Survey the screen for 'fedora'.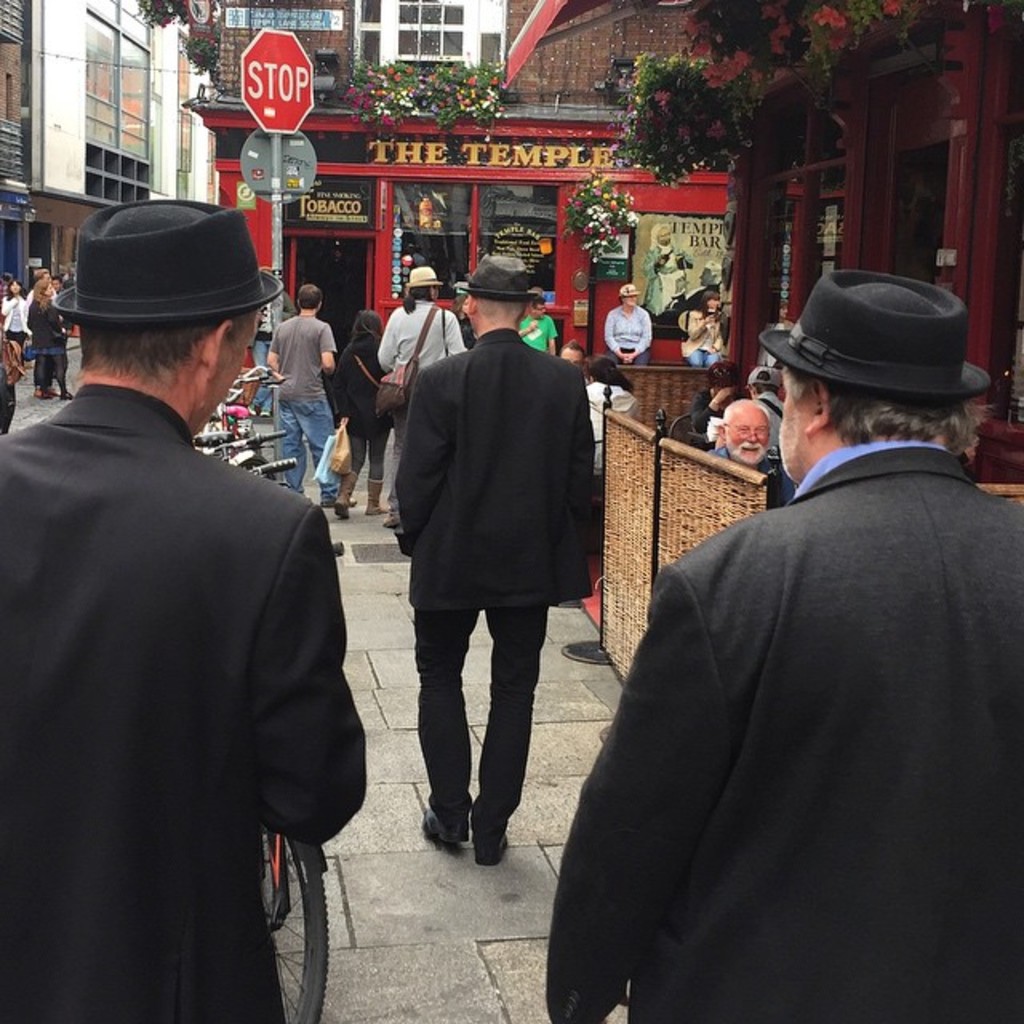
Survey found: 765 269 990 405.
